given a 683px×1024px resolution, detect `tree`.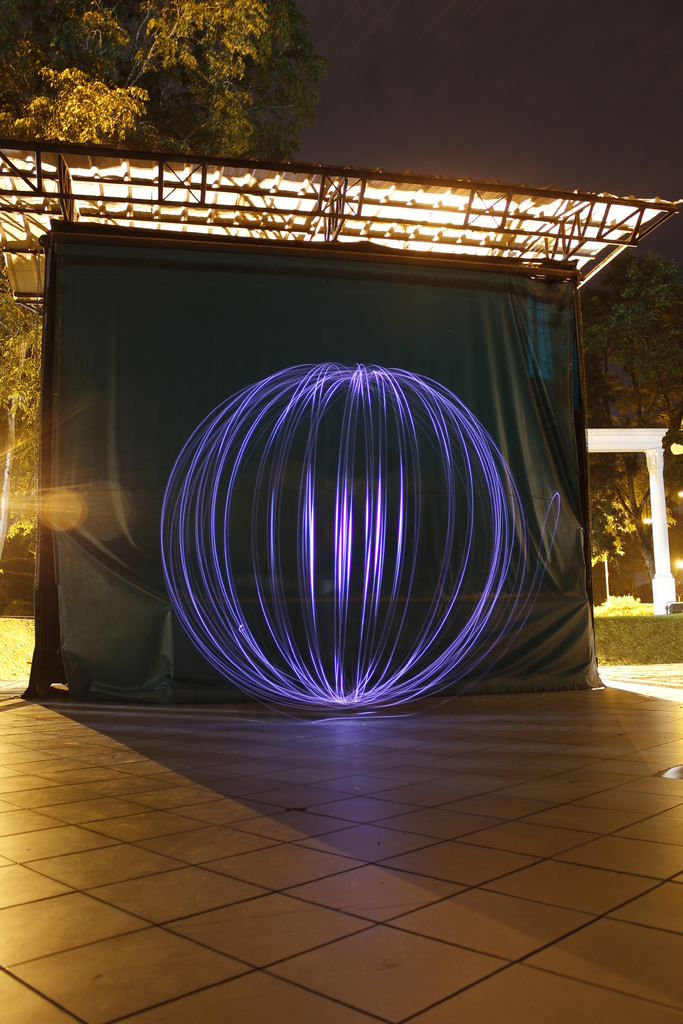
(x1=0, y1=0, x2=322, y2=567).
